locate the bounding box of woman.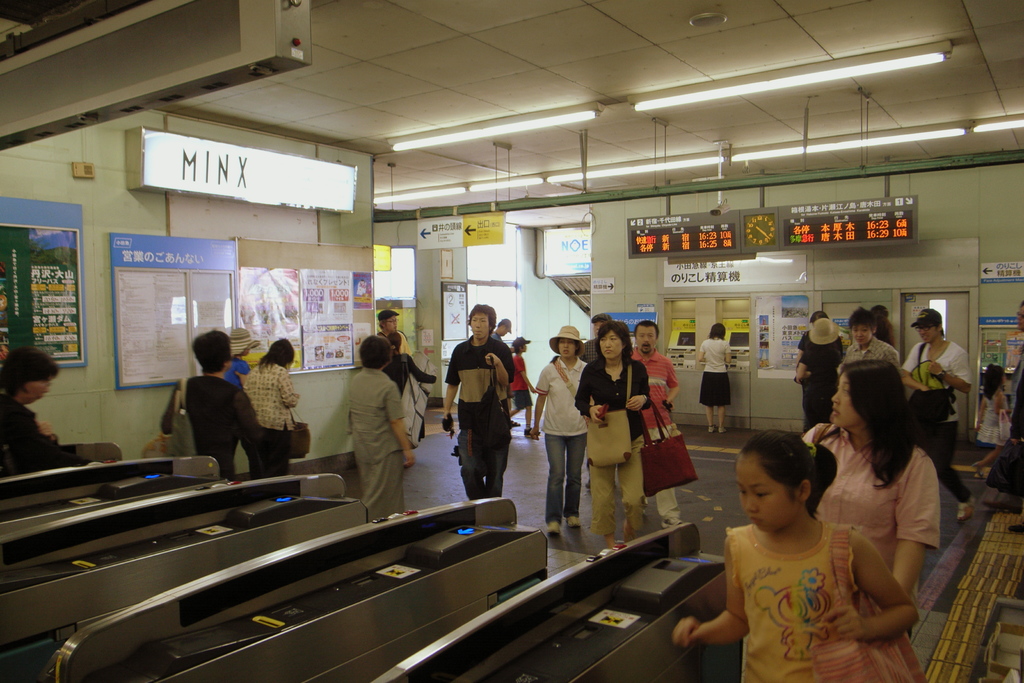
Bounding box: x1=0, y1=346, x2=88, y2=471.
